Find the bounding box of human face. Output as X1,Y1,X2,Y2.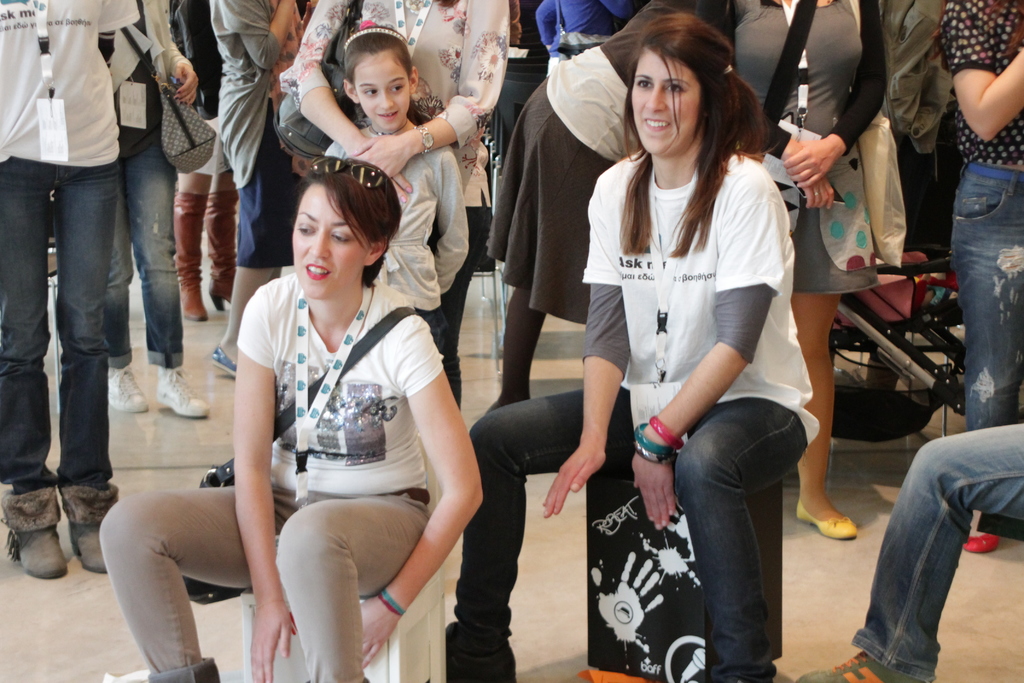
630,49,704,156.
